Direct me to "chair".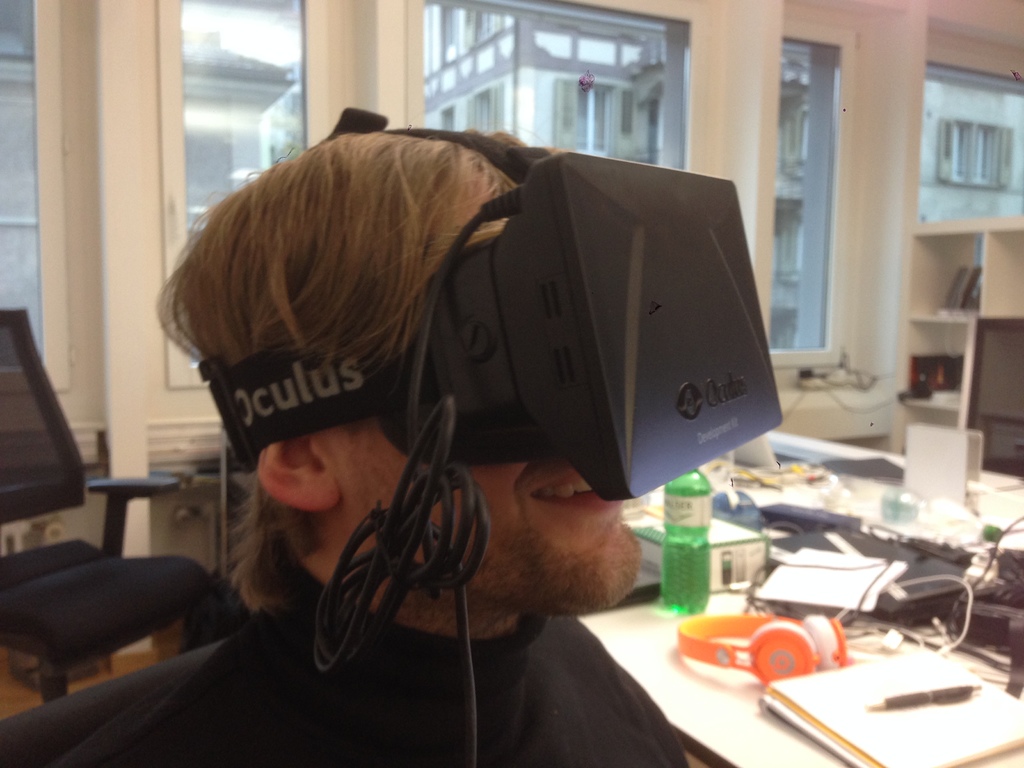
Direction: {"x1": 0, "y1": 637, "x2": 240, "y2": 767}.
